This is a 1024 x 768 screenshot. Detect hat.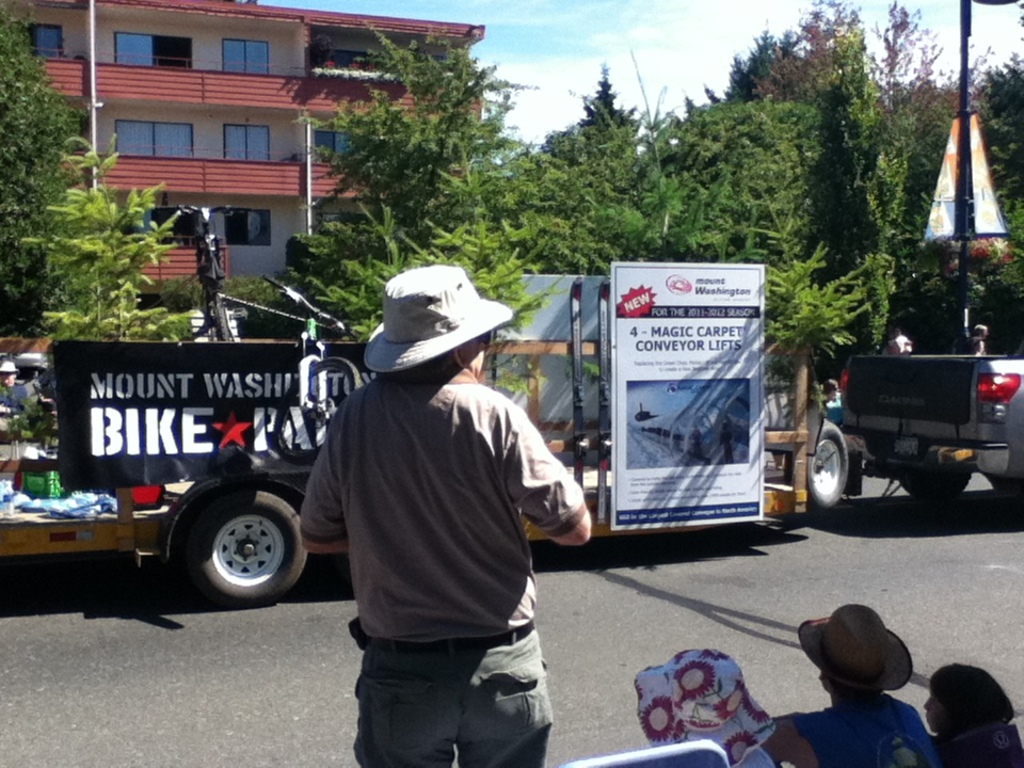
bbox=[362, 266, 514, 374].
